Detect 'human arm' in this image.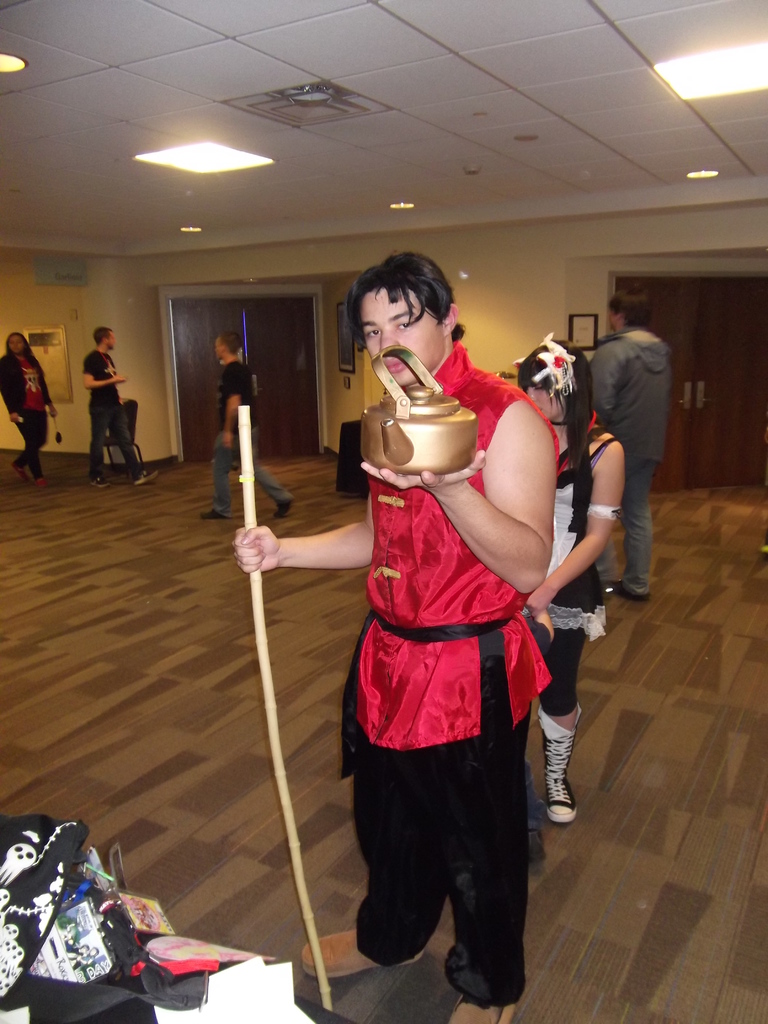
Detection: box(79, 350, 128, 390).
